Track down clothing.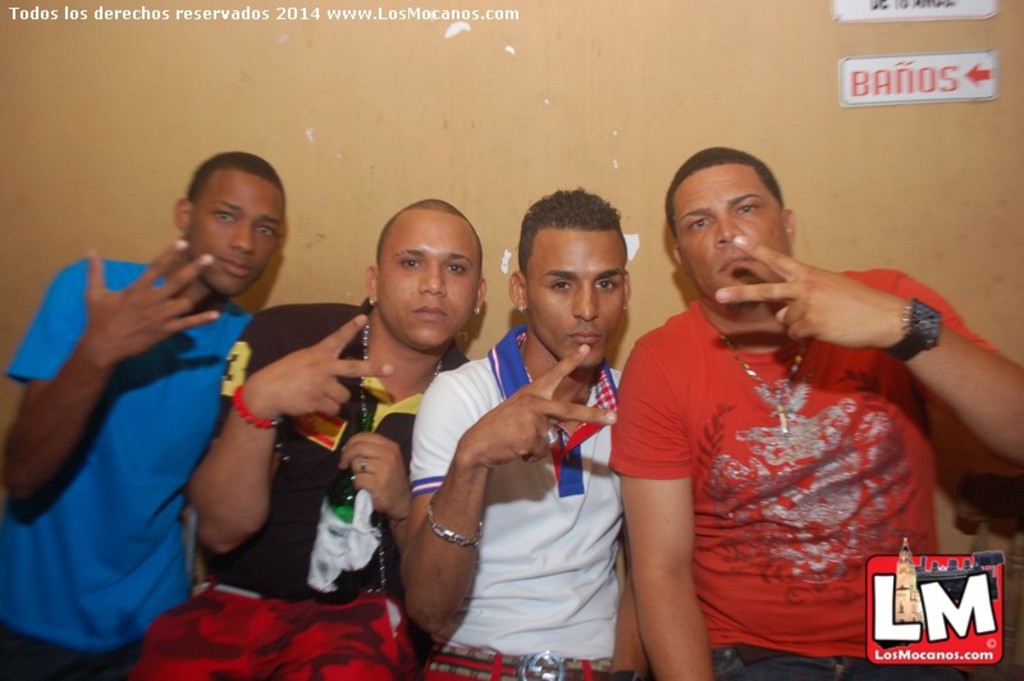
Tracked to <region>611, 264, 1023, 680</region>.
